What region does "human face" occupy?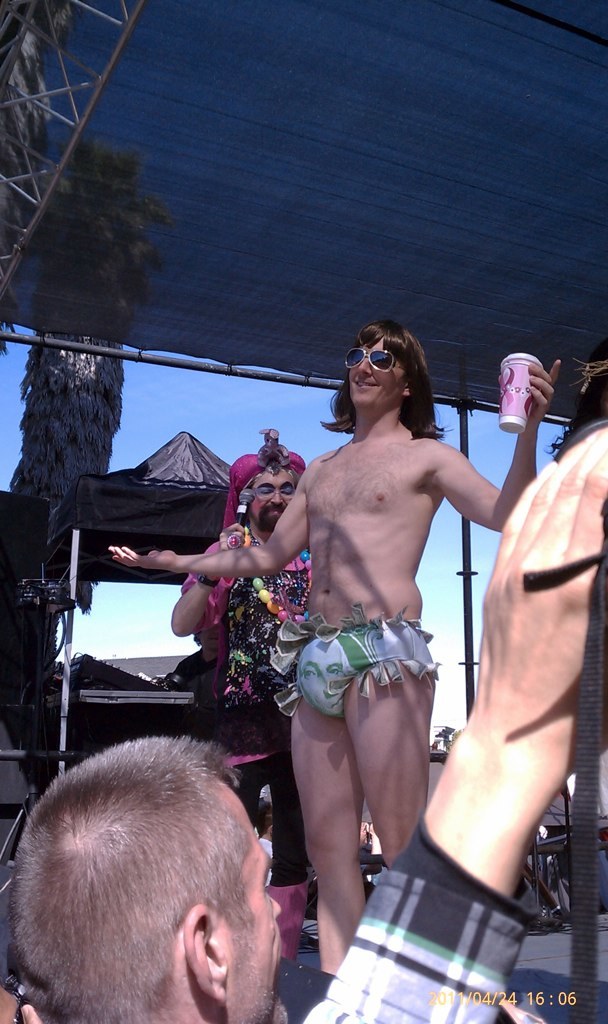
rect(351, 335, 408, 409).
